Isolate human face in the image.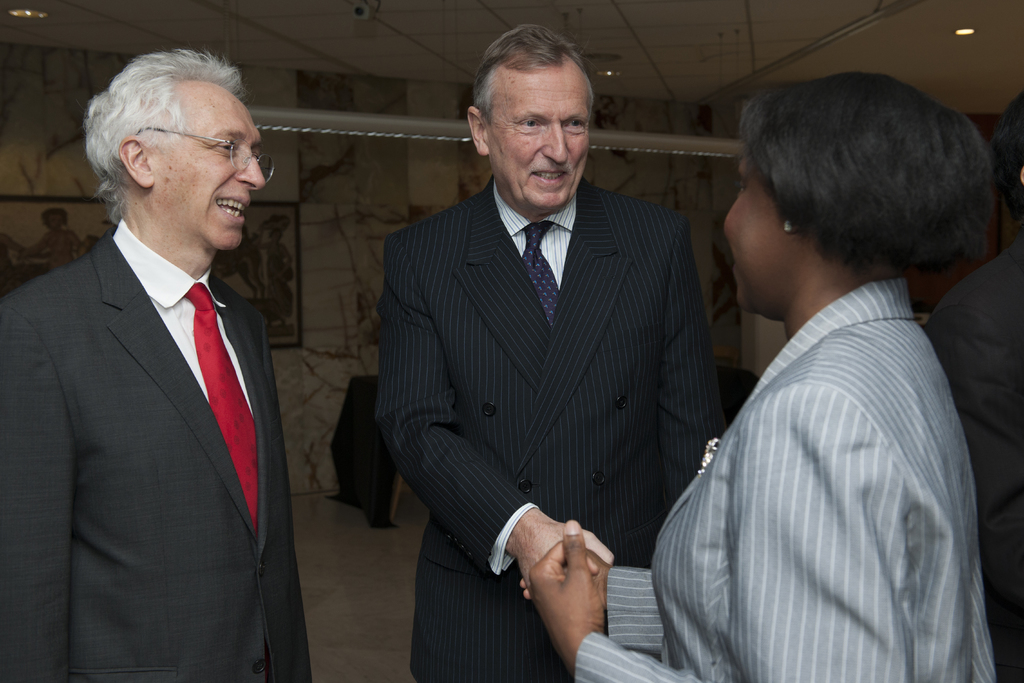
Isolated region: <box>721,149,787,312</box>.
